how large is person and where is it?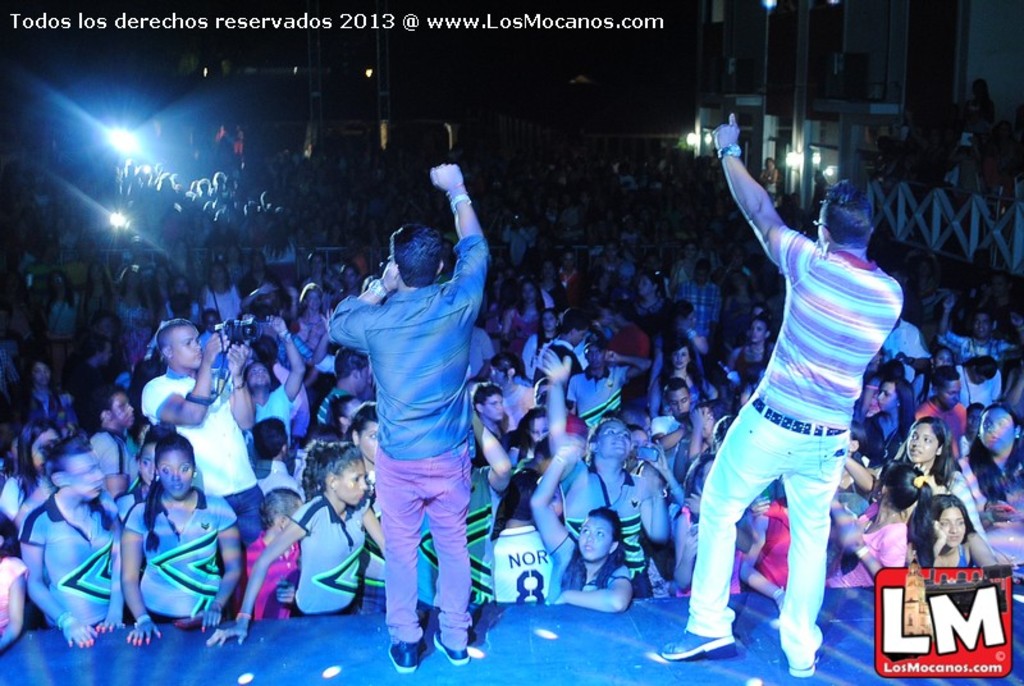
Bounding box: pyautogui.locateOnScreen(81, 264, 114, 333).
